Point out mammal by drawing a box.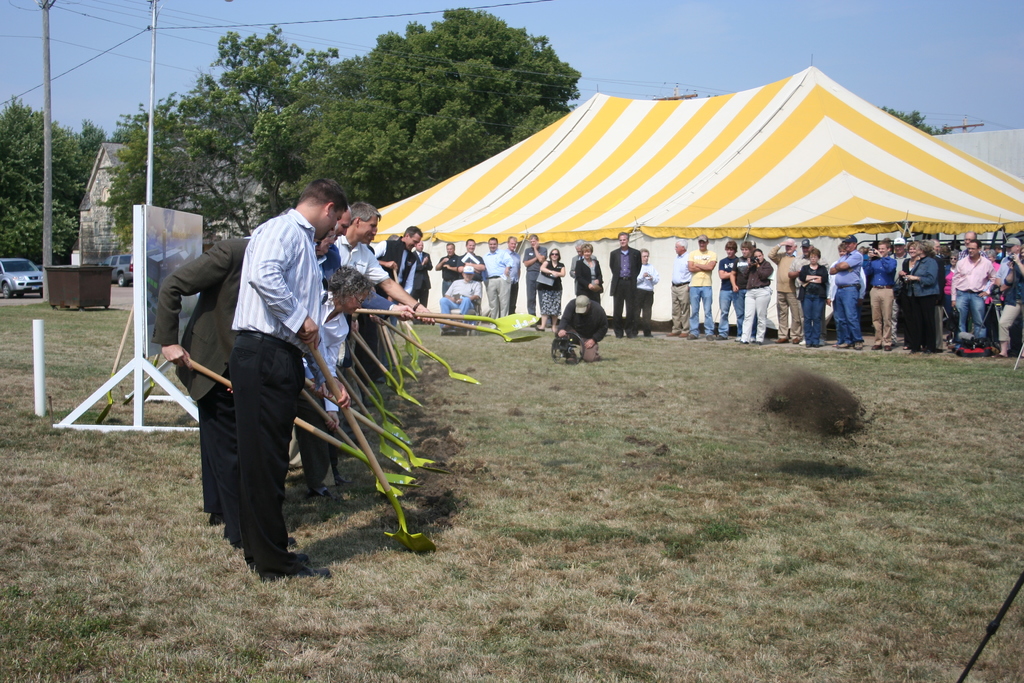
locate(684, 236, 718, 342).
